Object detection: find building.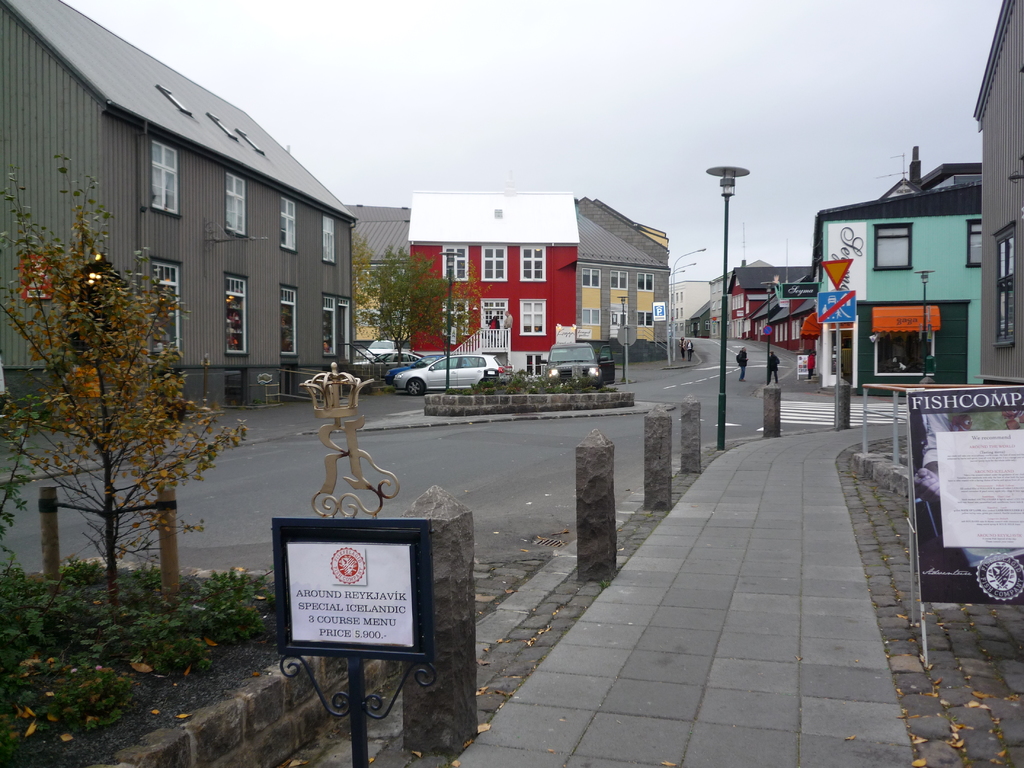
box=[0, 0, 358, 410].
